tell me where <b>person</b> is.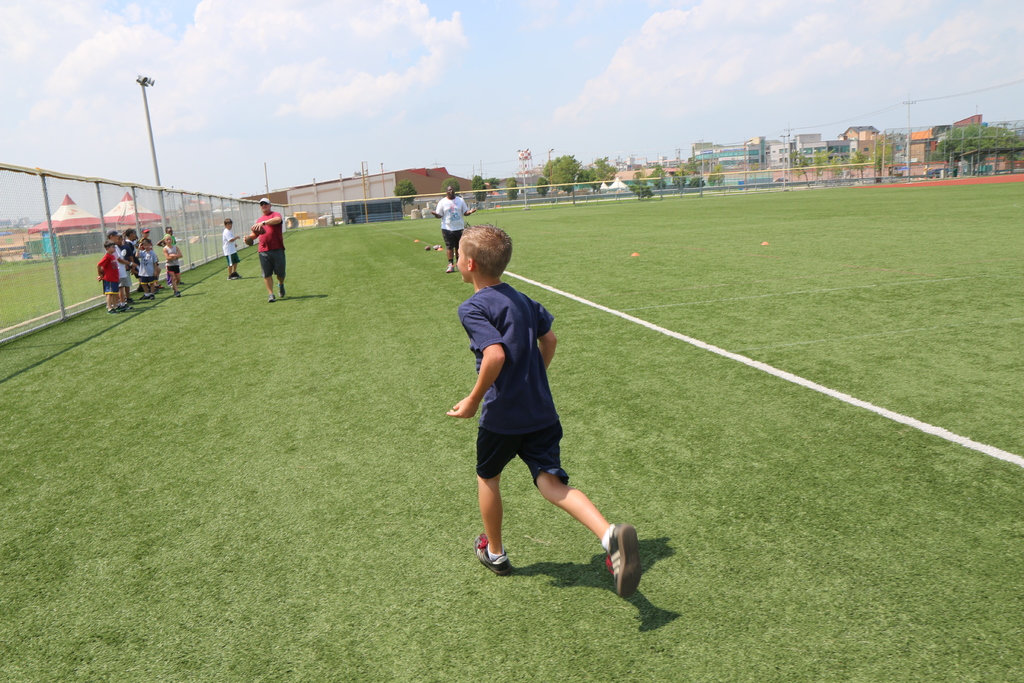
<b>person</b> is at 450 241 609 601.
